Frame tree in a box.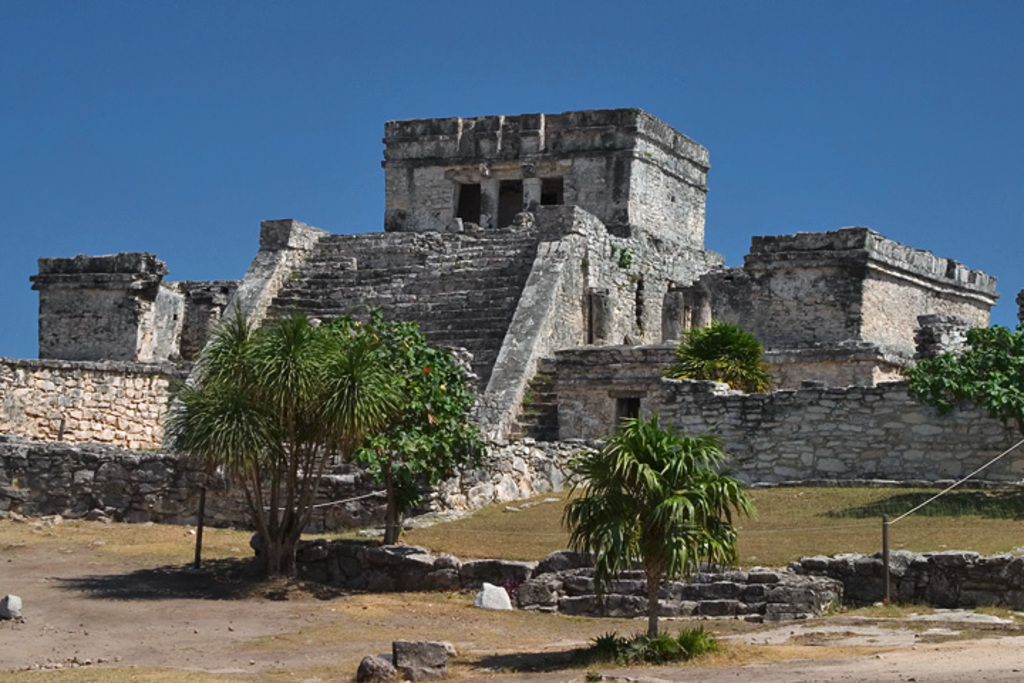
158, 299, 428, 585.
